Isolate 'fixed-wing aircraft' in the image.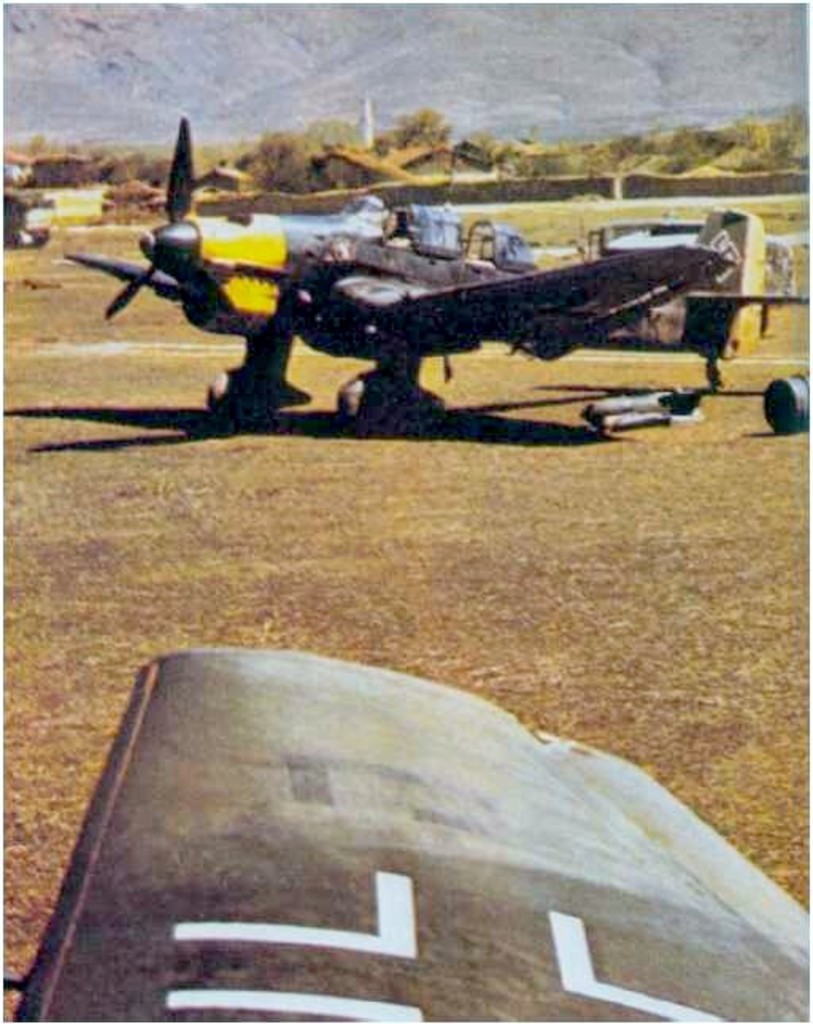
Isolated region: pyautogui.locateOnScreen(62, 110, 810, 429).
